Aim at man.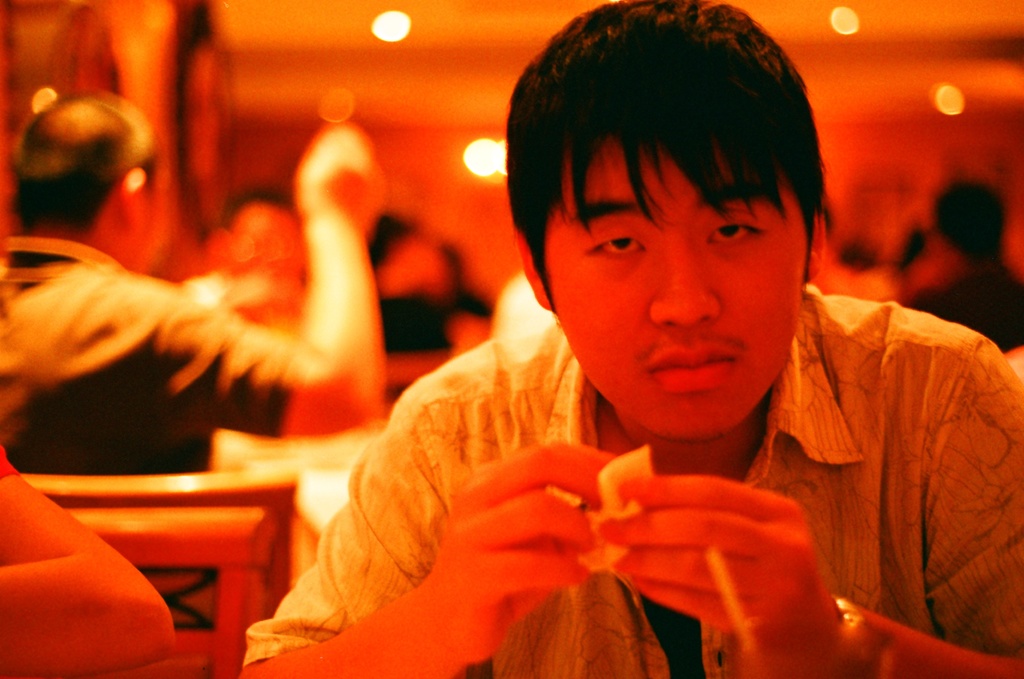
Aimed at box(0, 86, 387, 475).
